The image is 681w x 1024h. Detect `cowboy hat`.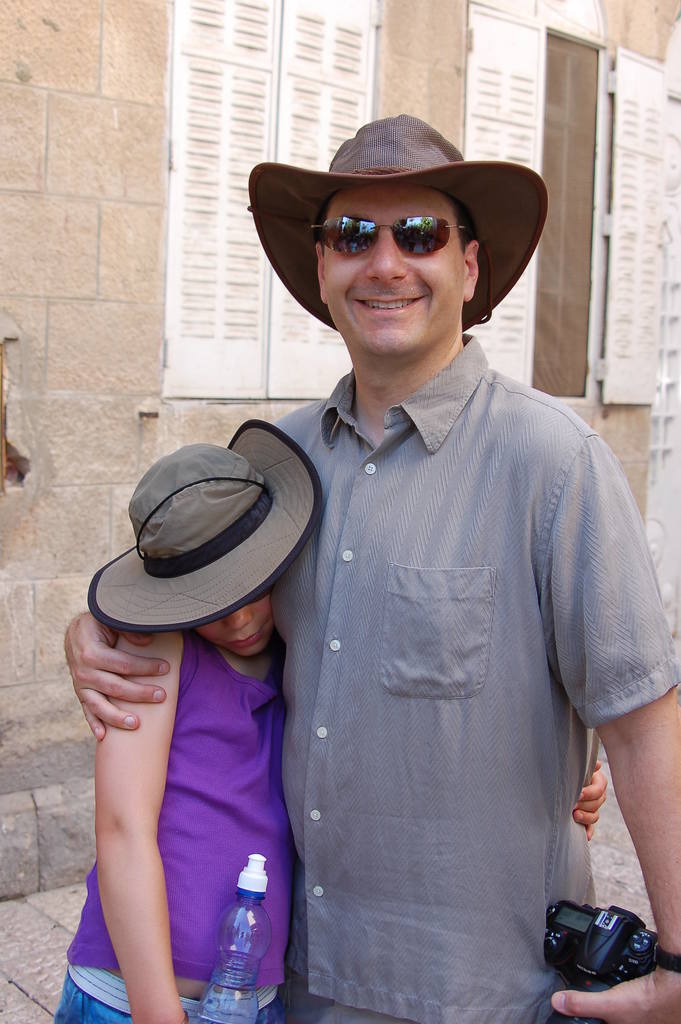
Detection: box=[259, 116, 547, 319].
